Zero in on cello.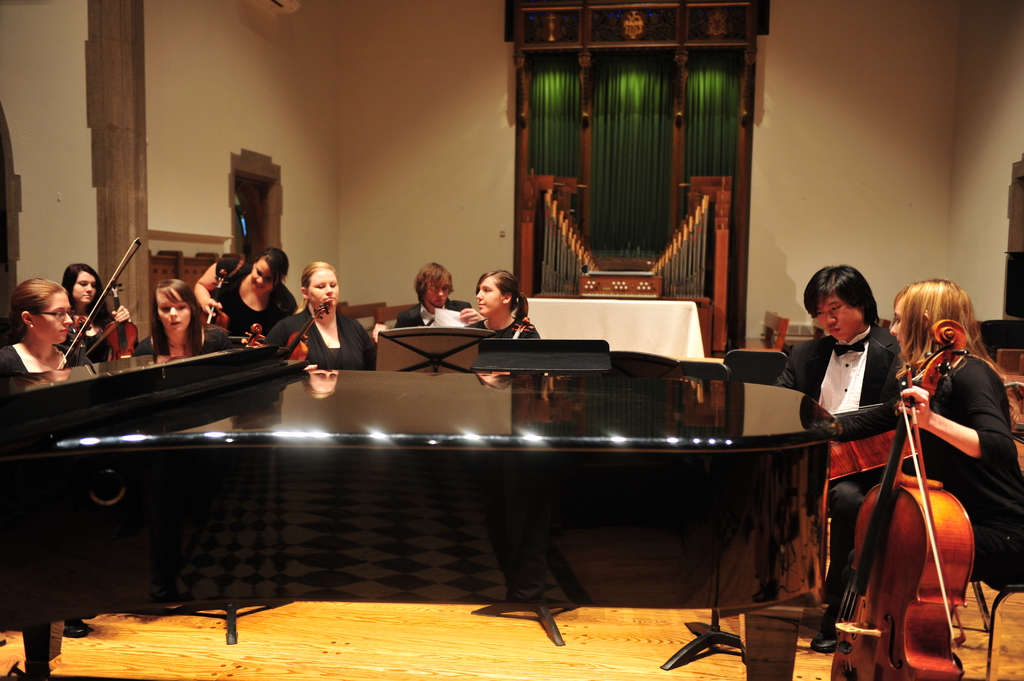
Zeroed in: x1=828, y1=322, x2=977, y2=680.
